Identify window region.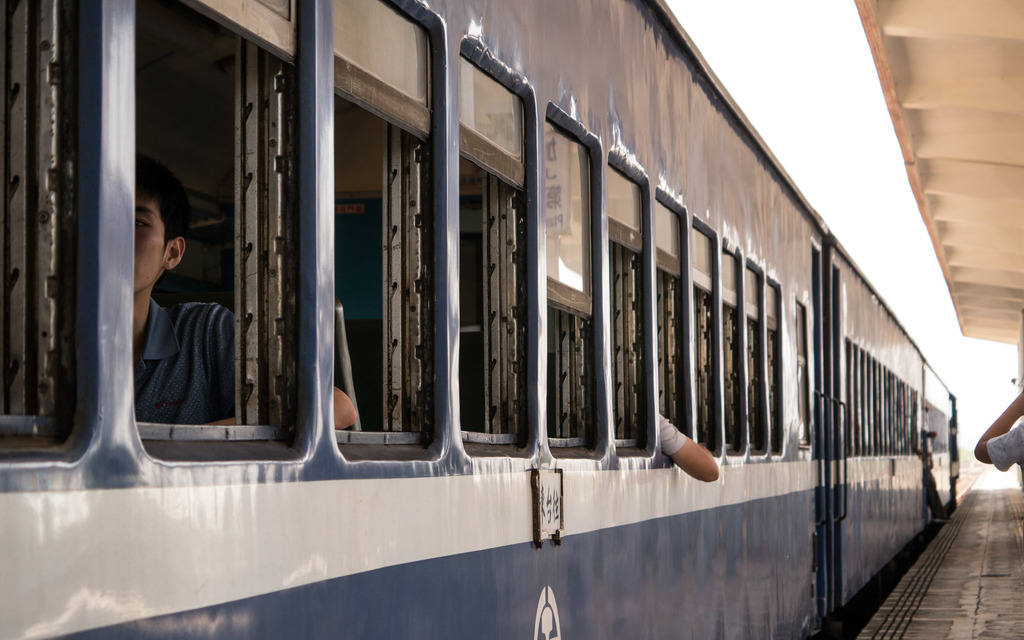
Region: [941,410,943,449].
